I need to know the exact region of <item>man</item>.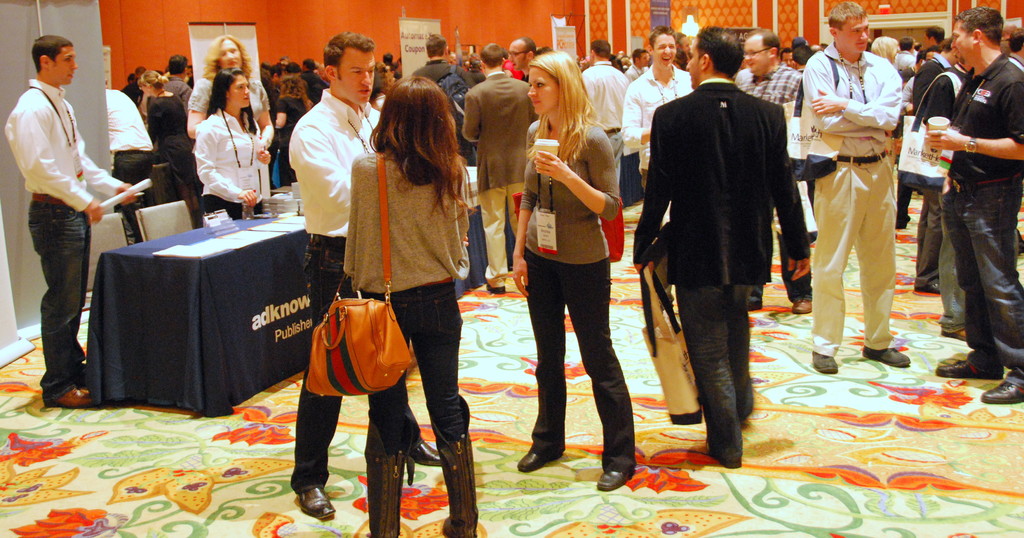
Region: (x1=803, y1=0, x2=915, y2=374).
